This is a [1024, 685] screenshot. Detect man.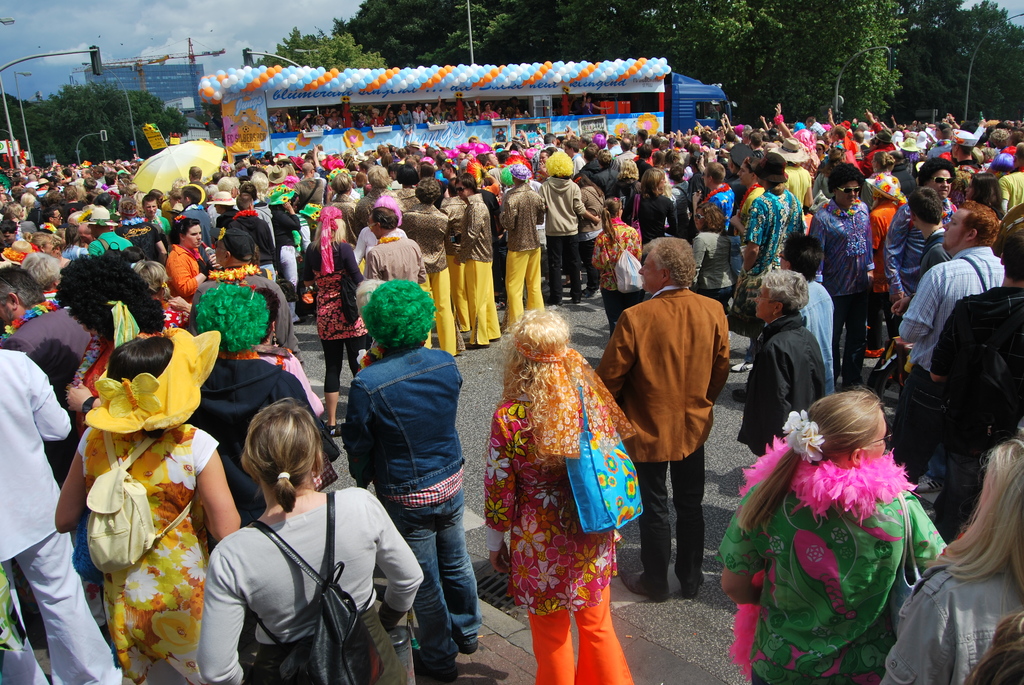
bbox=(177, 185, 215, 254).
